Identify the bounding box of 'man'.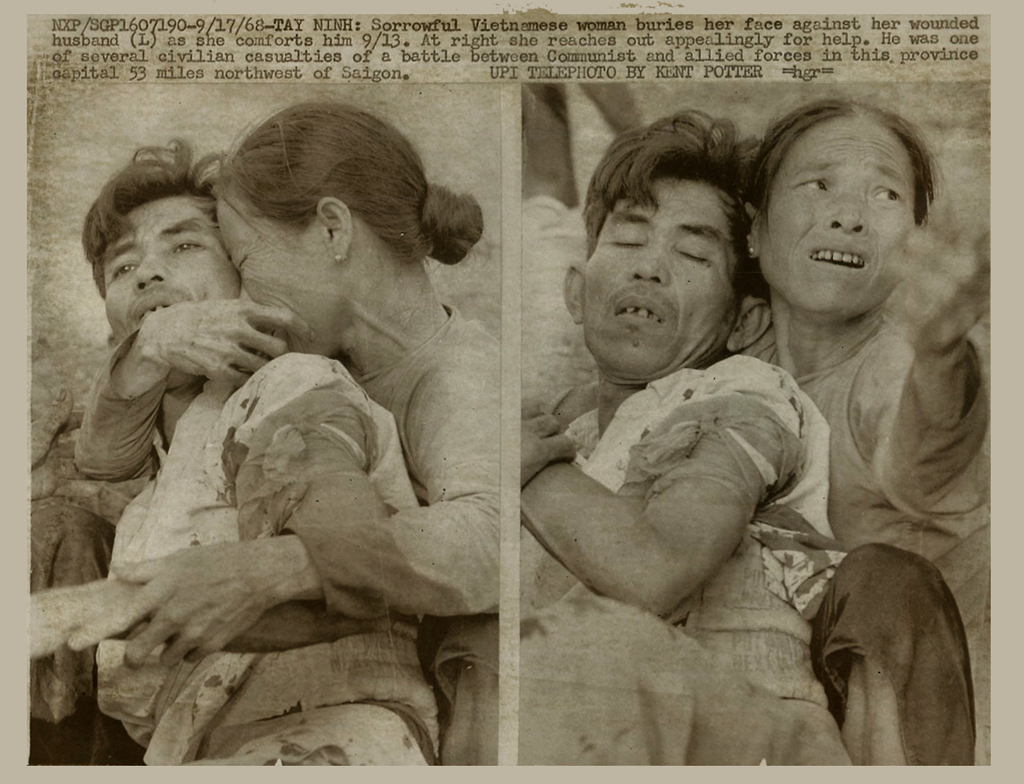
select_region(518, 110, 858, 766).
